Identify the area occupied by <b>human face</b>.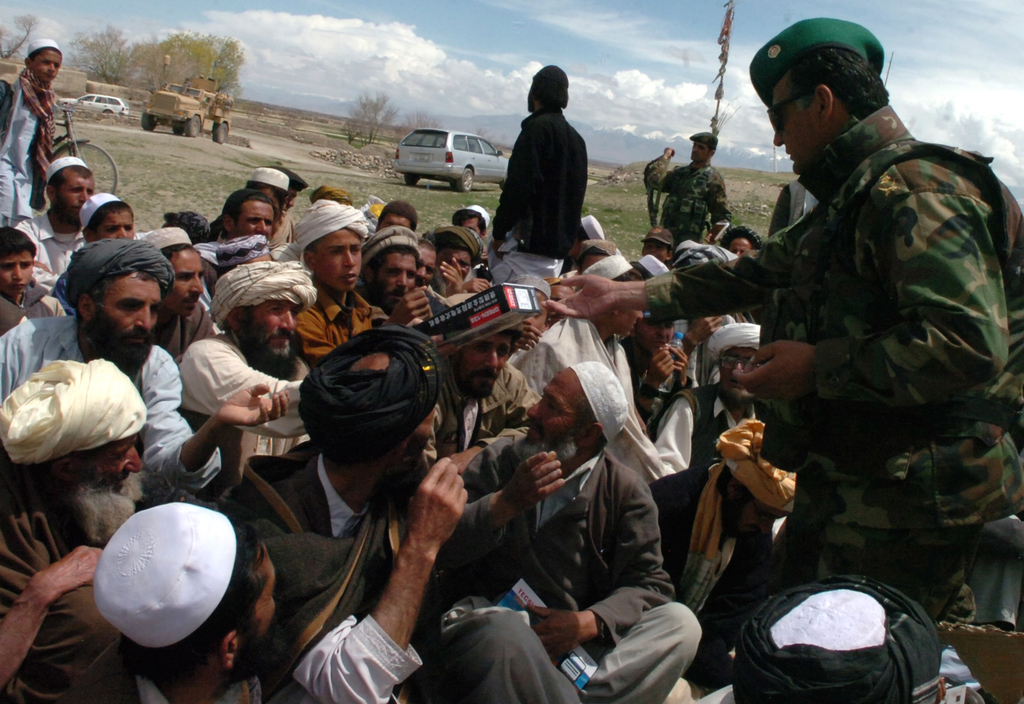
Area: 414:250:433:289.
